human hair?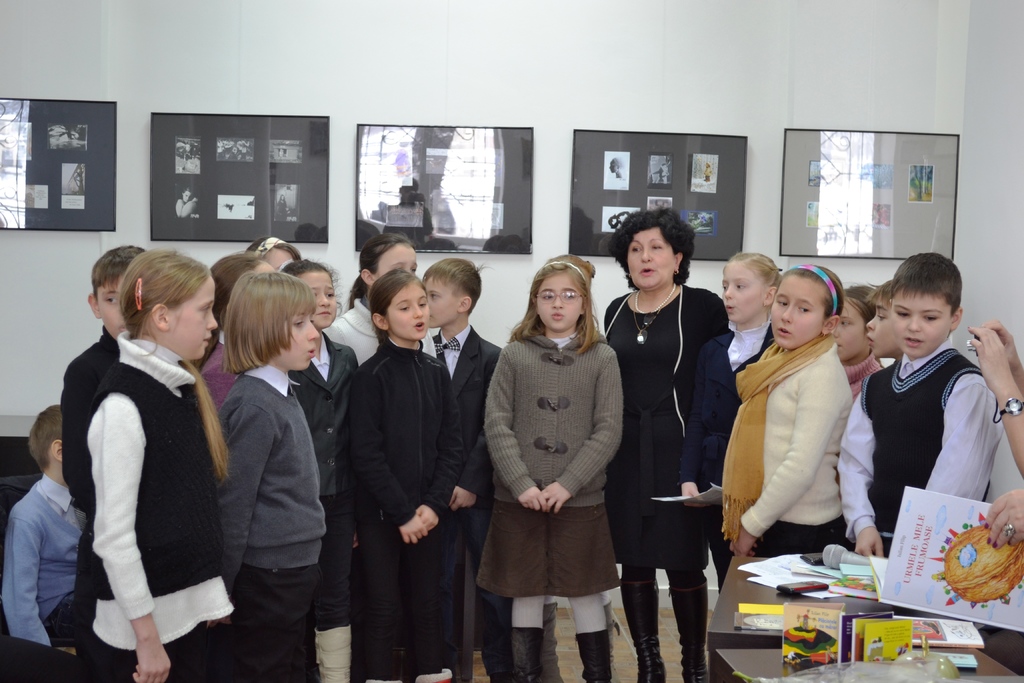
(left=118, top=247, right=231, bottom=484)
